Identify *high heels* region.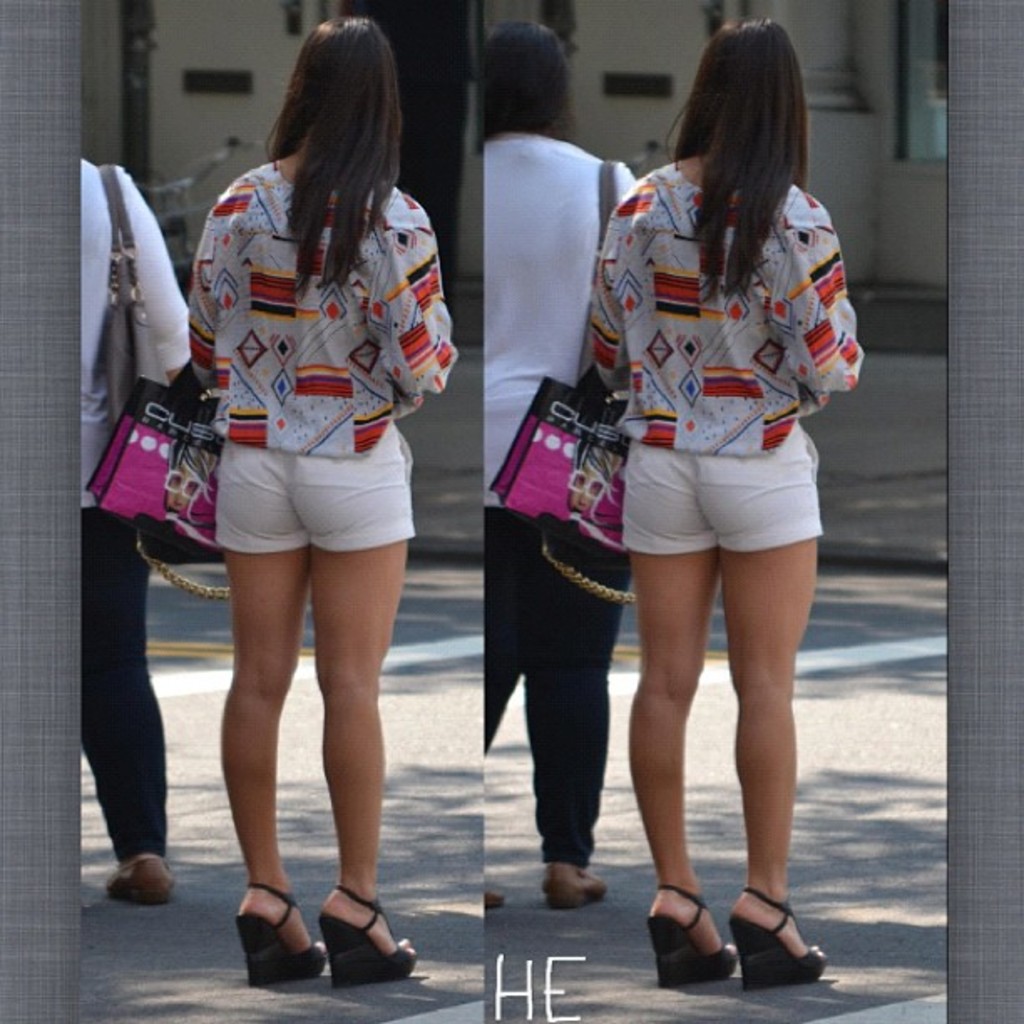
Region: [234,882,333,991].
